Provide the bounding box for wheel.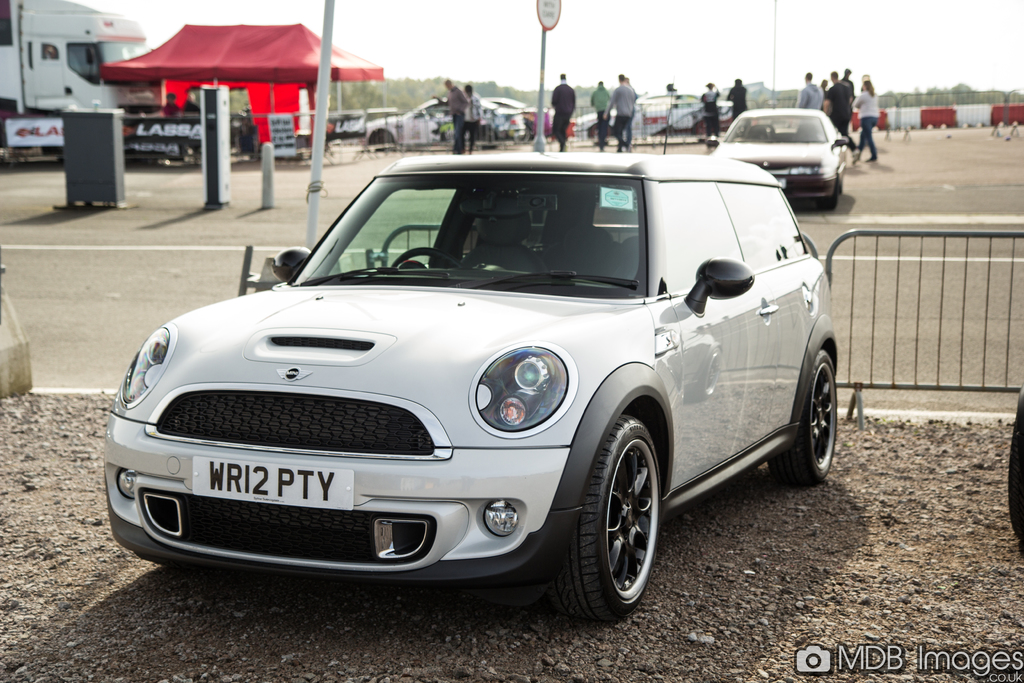
x1=576 y1=407 x2=669 y2=623.
